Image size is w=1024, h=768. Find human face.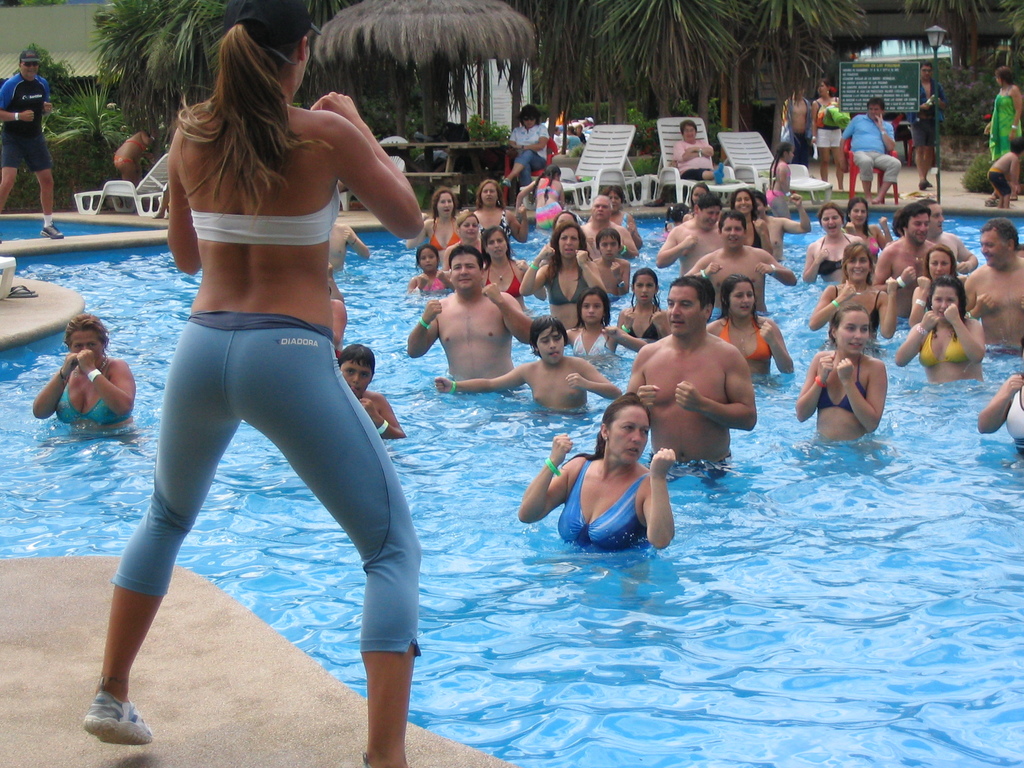
(x1=795, y1=84, x2=811, y2=99).
